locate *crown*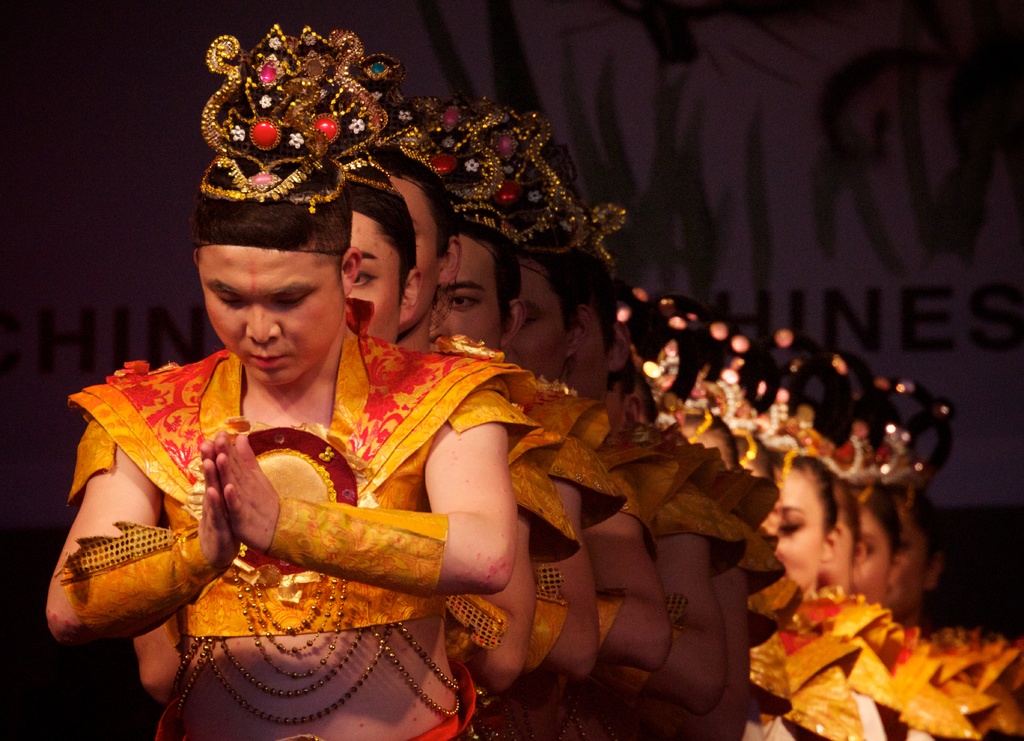
bbox=(570, 188, 628, 291)
